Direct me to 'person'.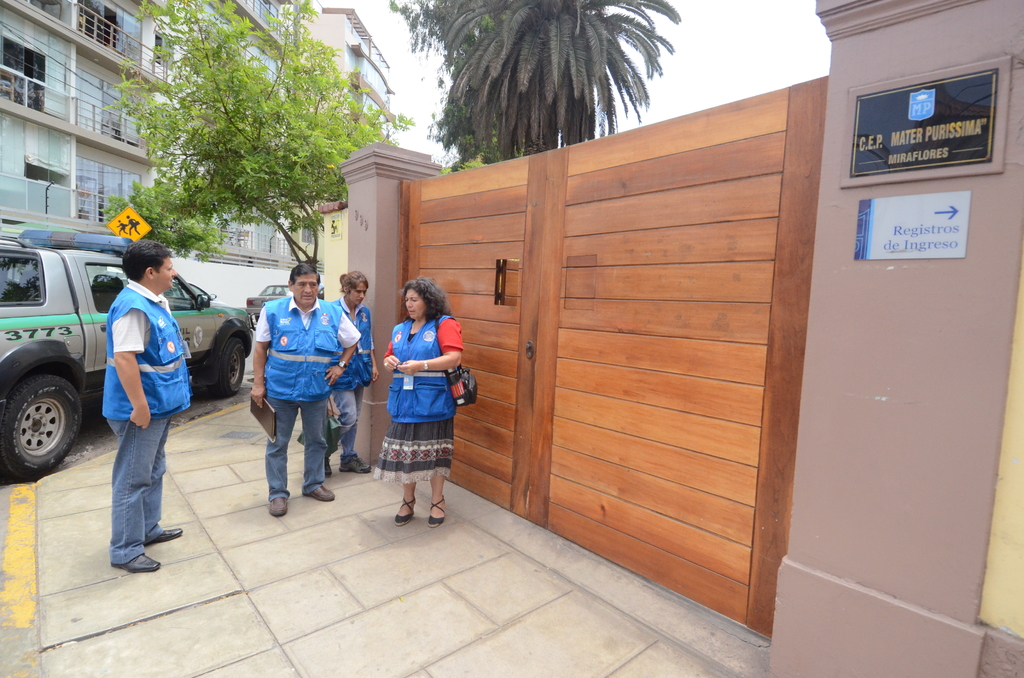
Direction: (367,286,454,520).
